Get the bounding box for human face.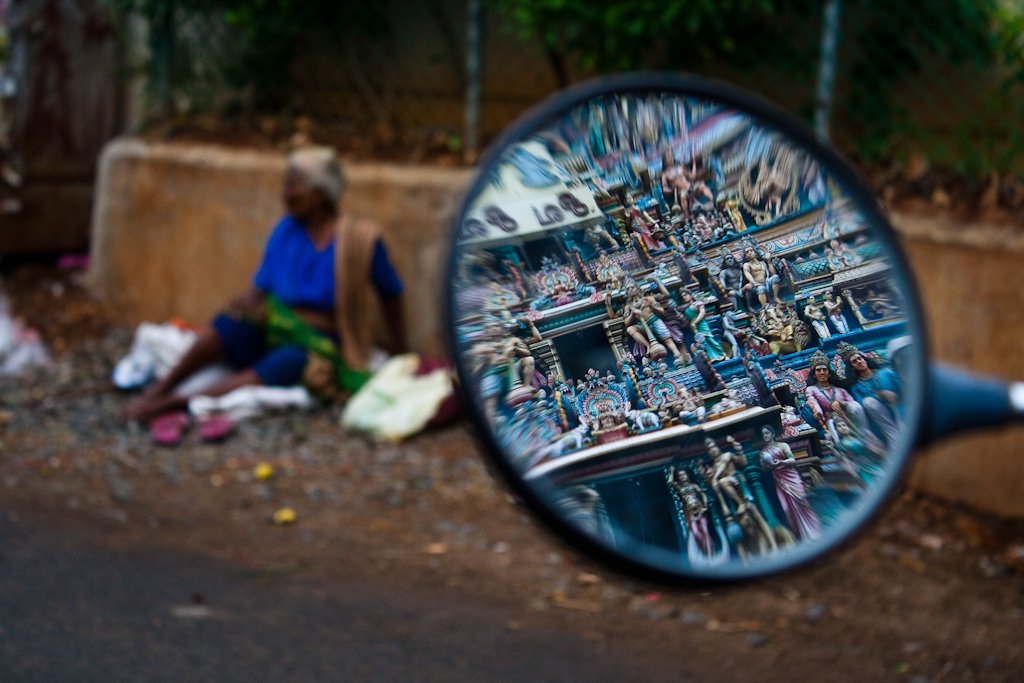
{"x1": 280, "y1": 165, "x2": 321, "y2": 221}.
